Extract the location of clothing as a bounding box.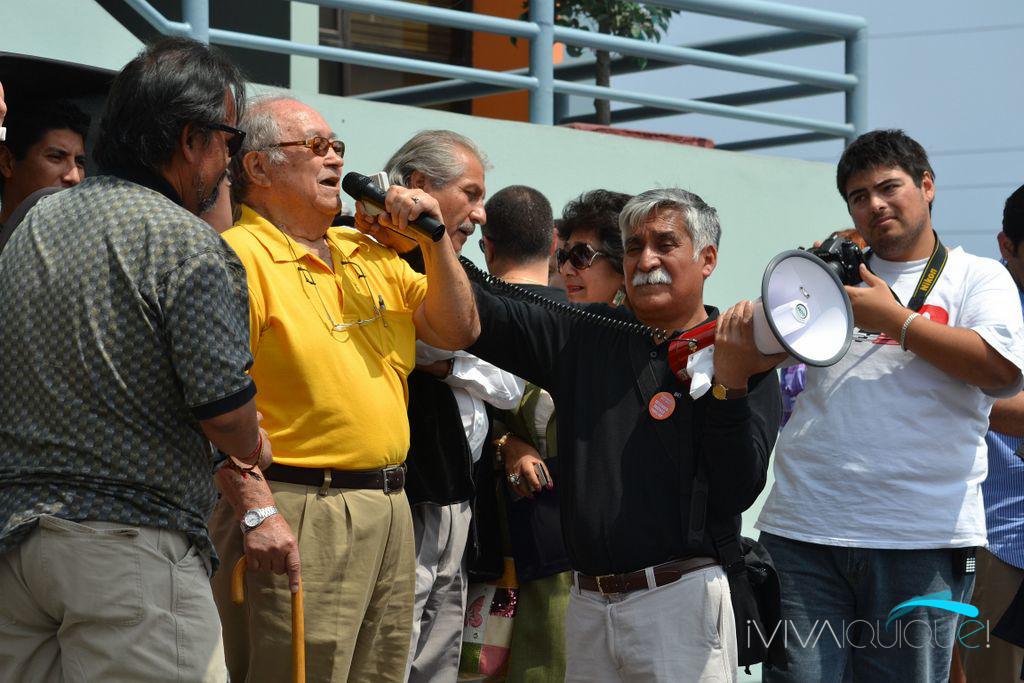
l=3, t=170, r=259, b=682.
